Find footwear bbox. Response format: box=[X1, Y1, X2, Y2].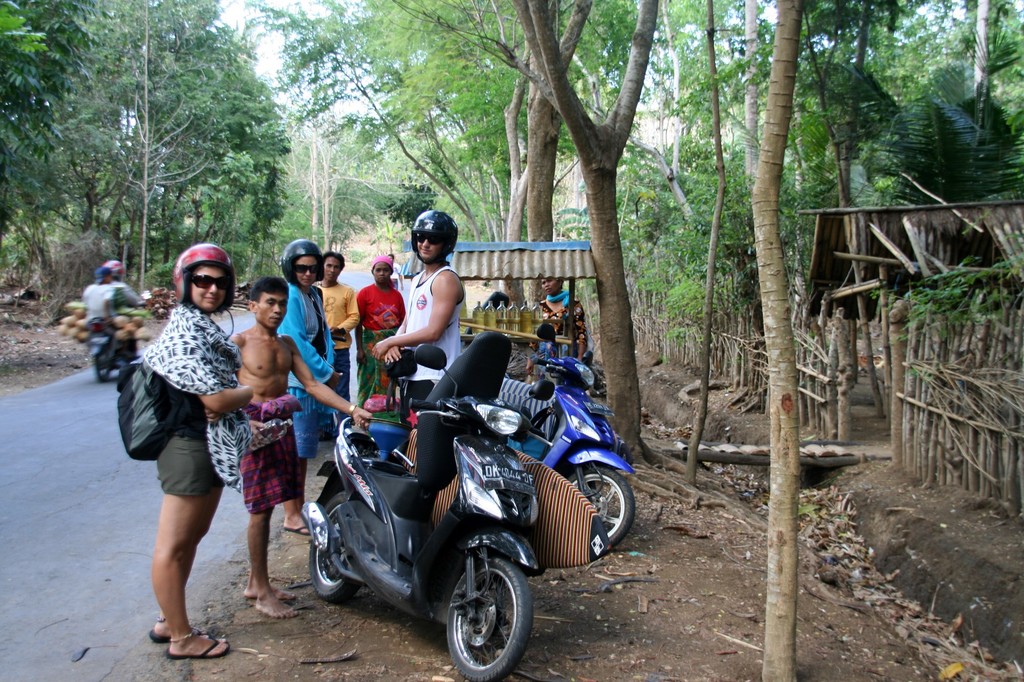
box=[279, 515, 315, 539].
